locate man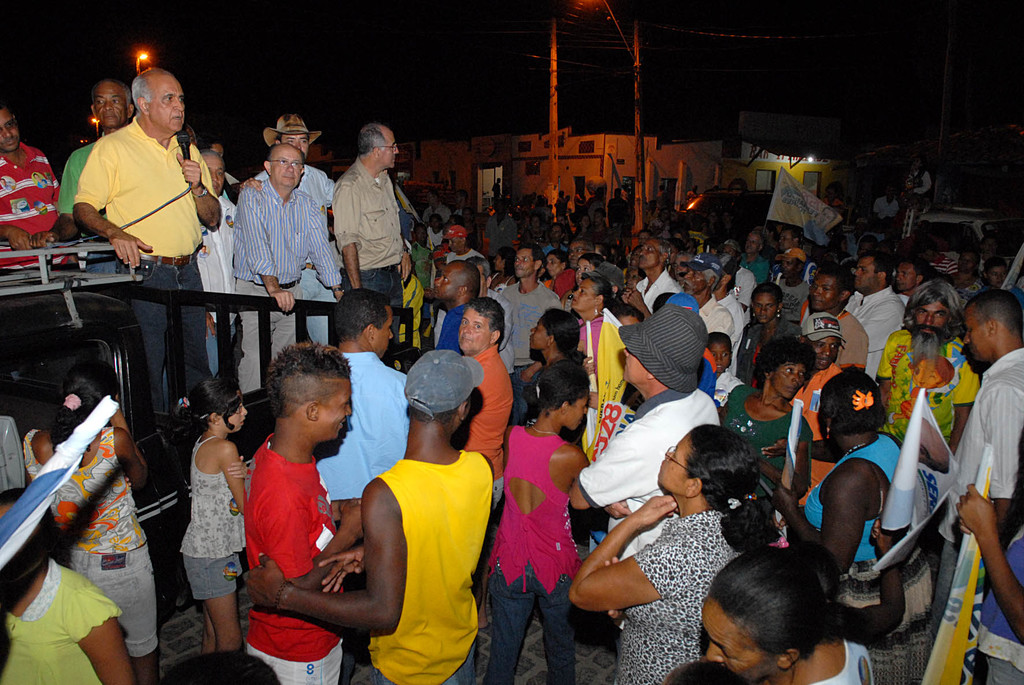
locate(655, 184, 670, 199)
